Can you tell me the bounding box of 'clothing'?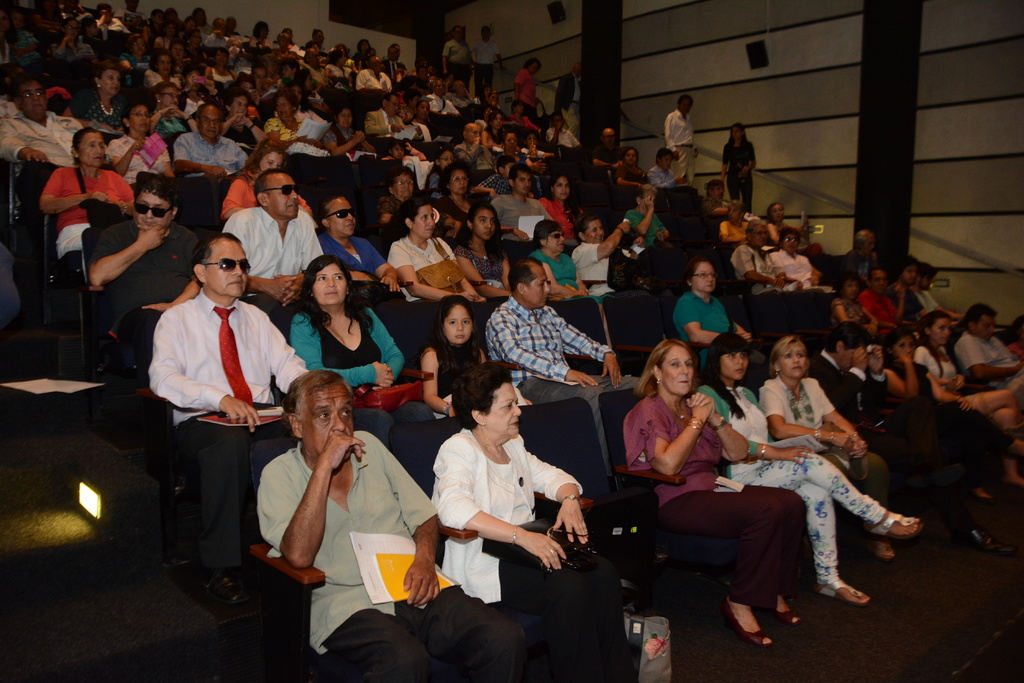
283 77 316 88.
